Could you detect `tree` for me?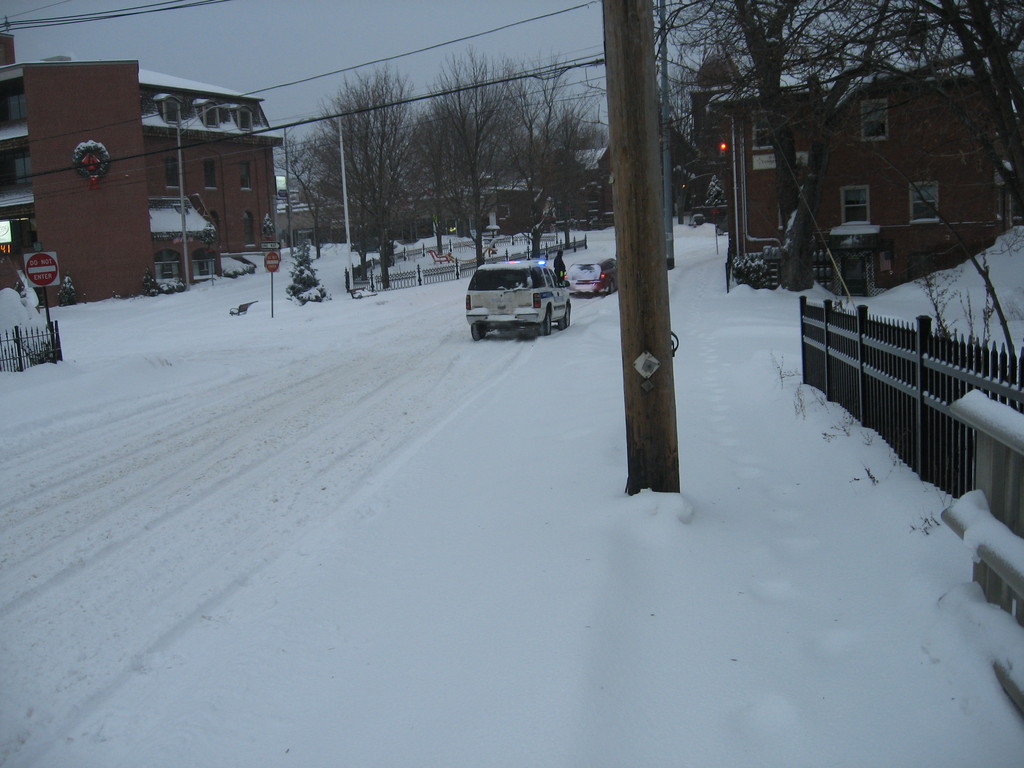
Detection result: rect(284, 52, 467, 294).
